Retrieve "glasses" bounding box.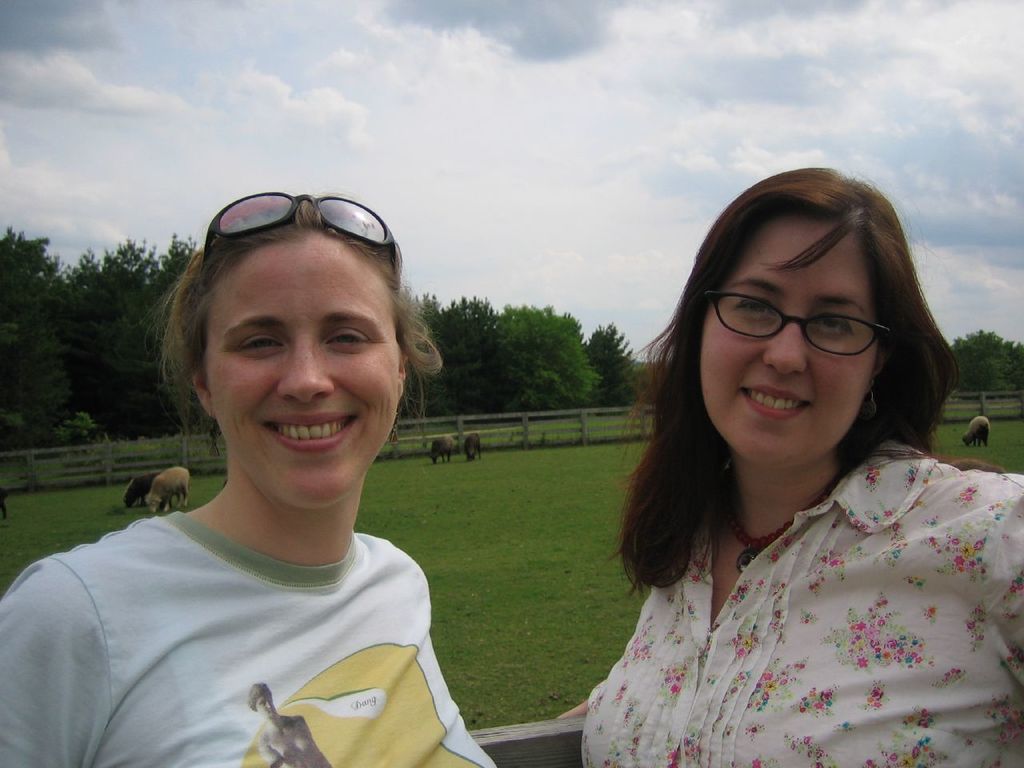
Bounding box: 691/287/921/368.
